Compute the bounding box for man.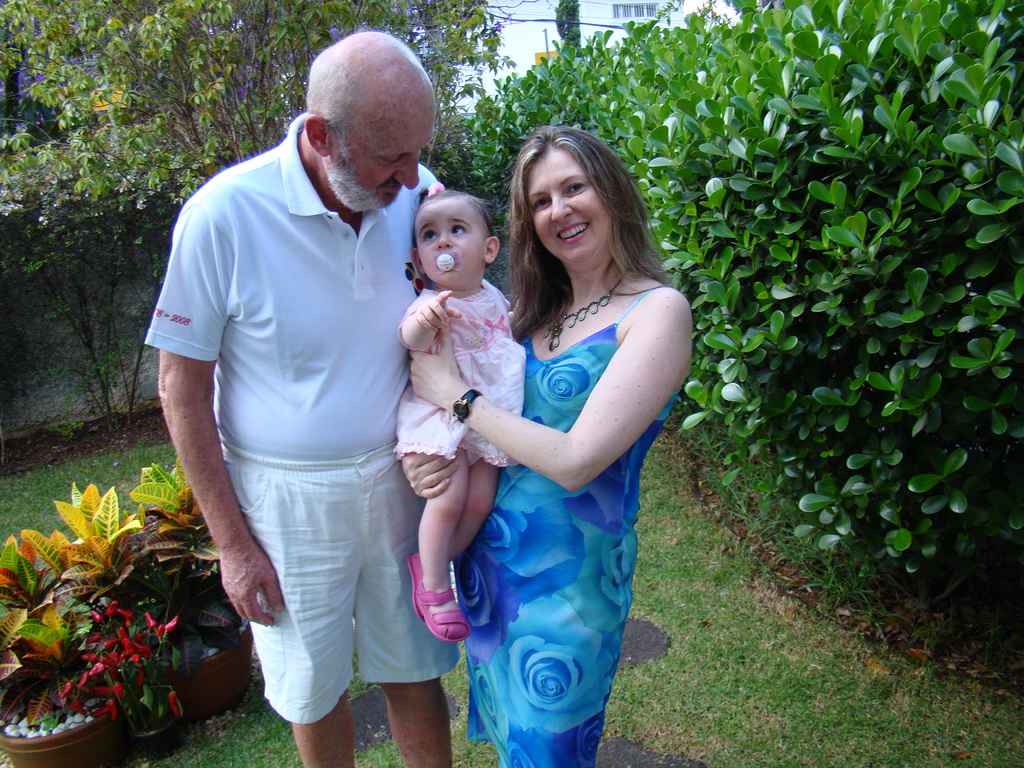
<box>152,0,452,767</box>.
